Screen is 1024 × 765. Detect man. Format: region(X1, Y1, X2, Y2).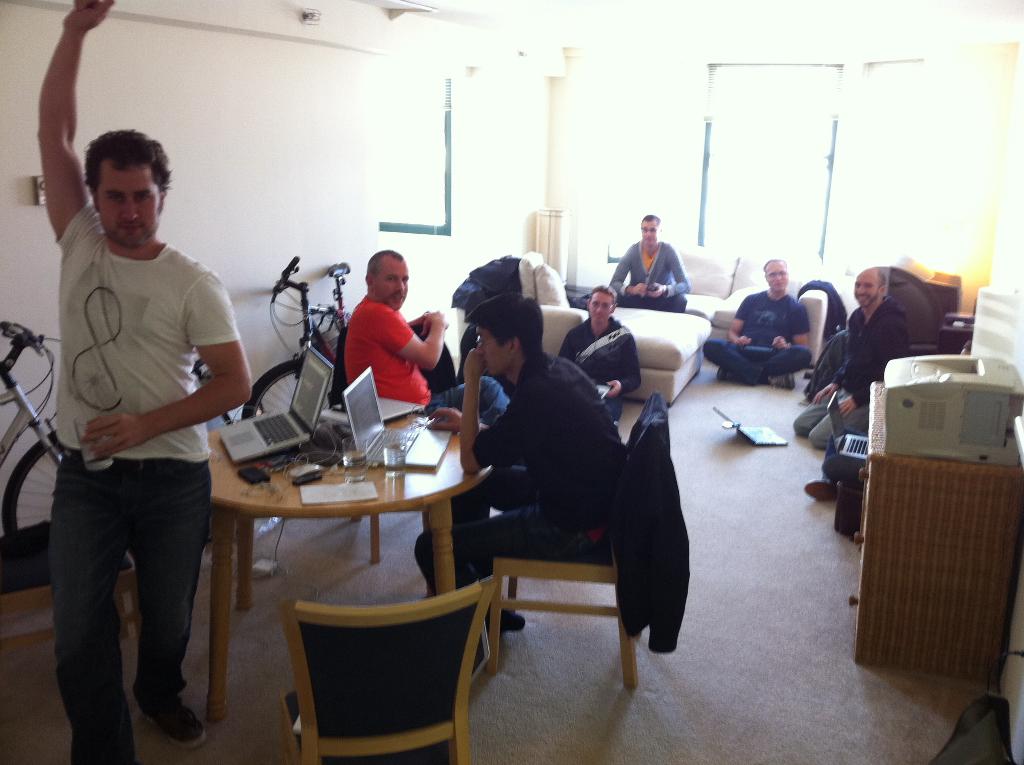
region(788, 266, 908, 449).
